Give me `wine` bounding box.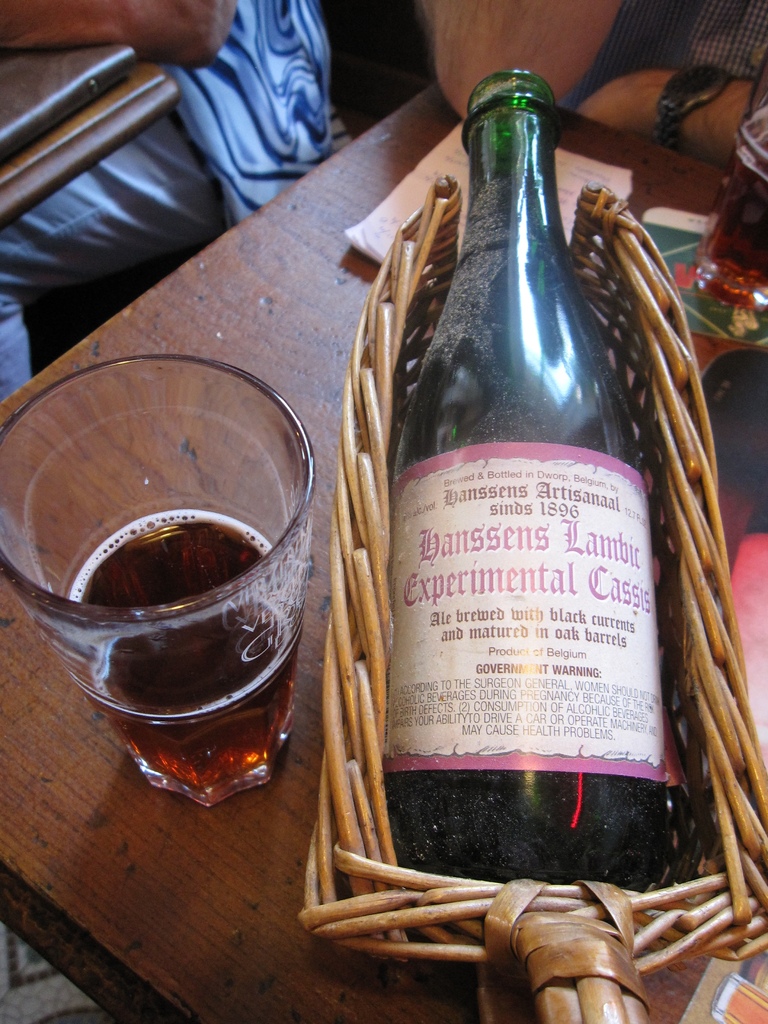
(left=65, top=511, right=294, bottom=800).
